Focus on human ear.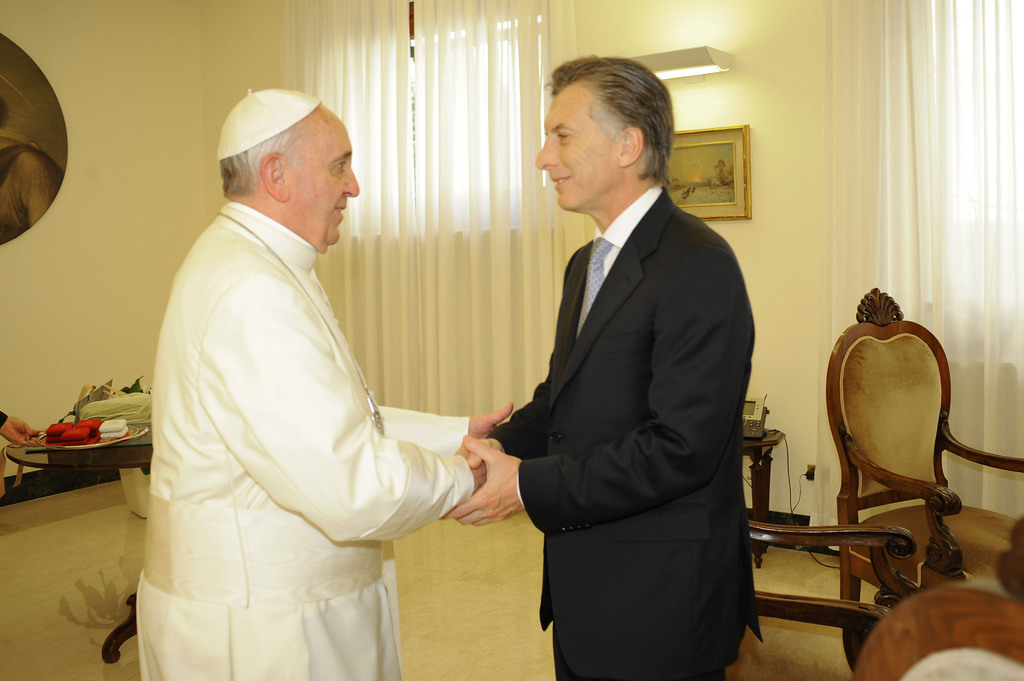
Focused at box=[257, 147, 289, 202].
